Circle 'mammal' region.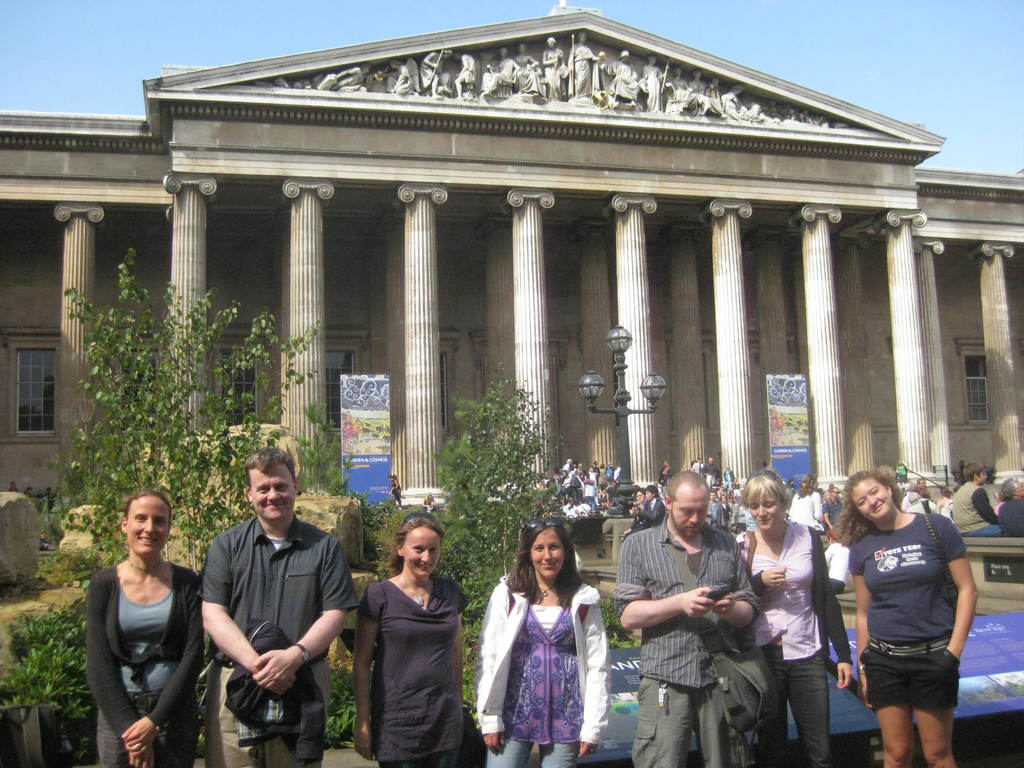
Region: 198, 444, 361, 767.
